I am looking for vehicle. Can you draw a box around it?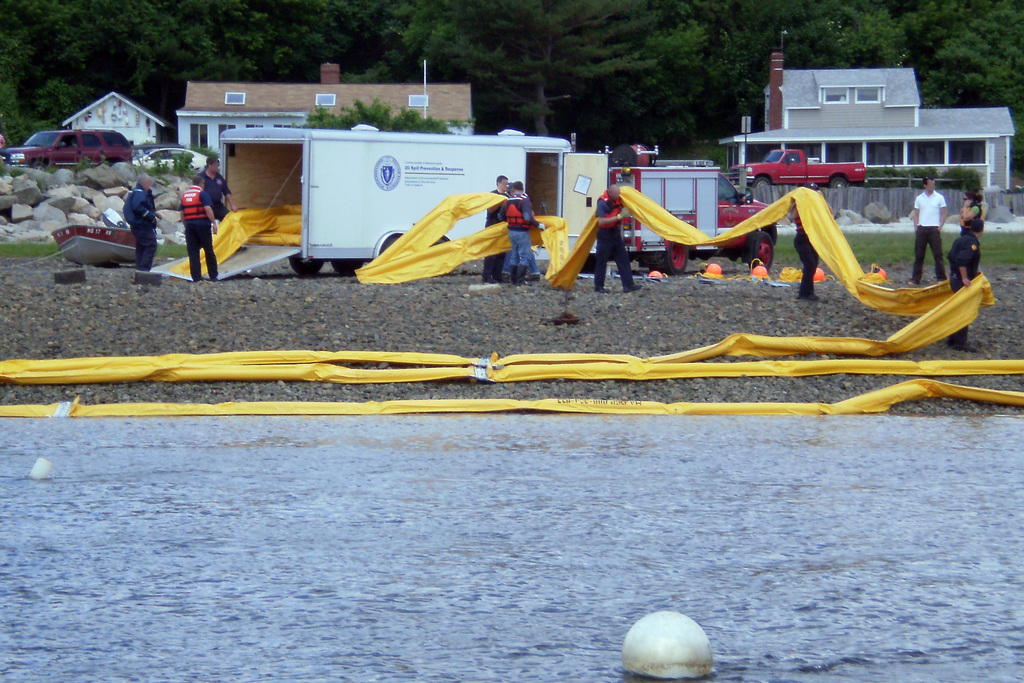
Sure, the bounding box is bbox=(743, 143, 873, 186).
